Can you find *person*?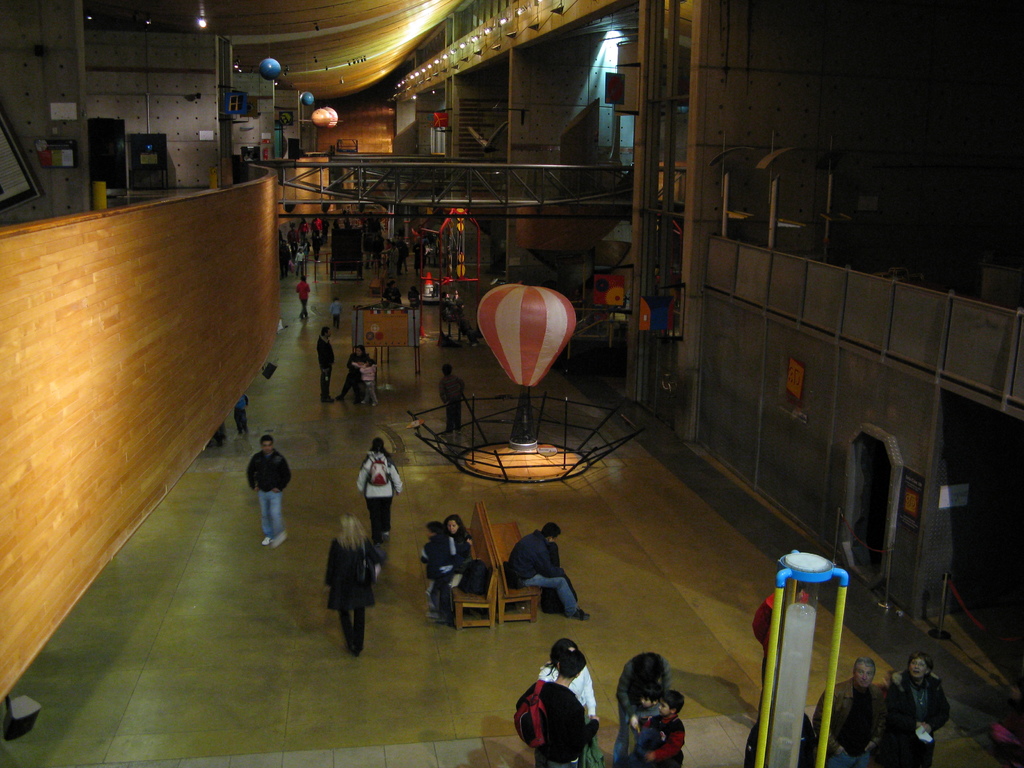
Yes, bounding box: (227,429,284,550).
